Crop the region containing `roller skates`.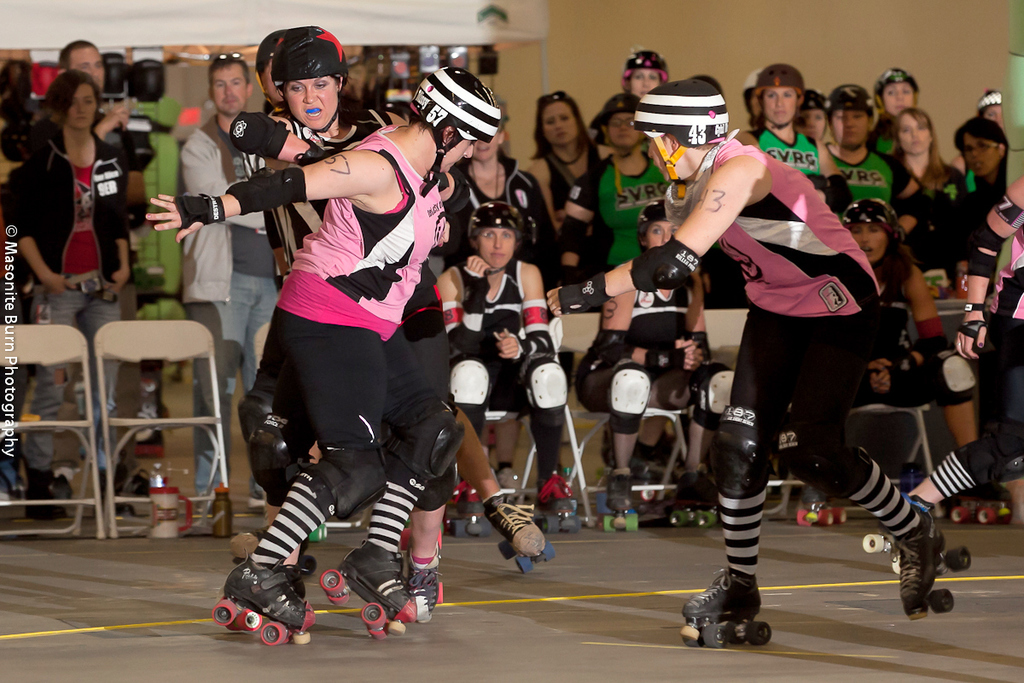
Crop region: detection(109, 462, 160, 507).
